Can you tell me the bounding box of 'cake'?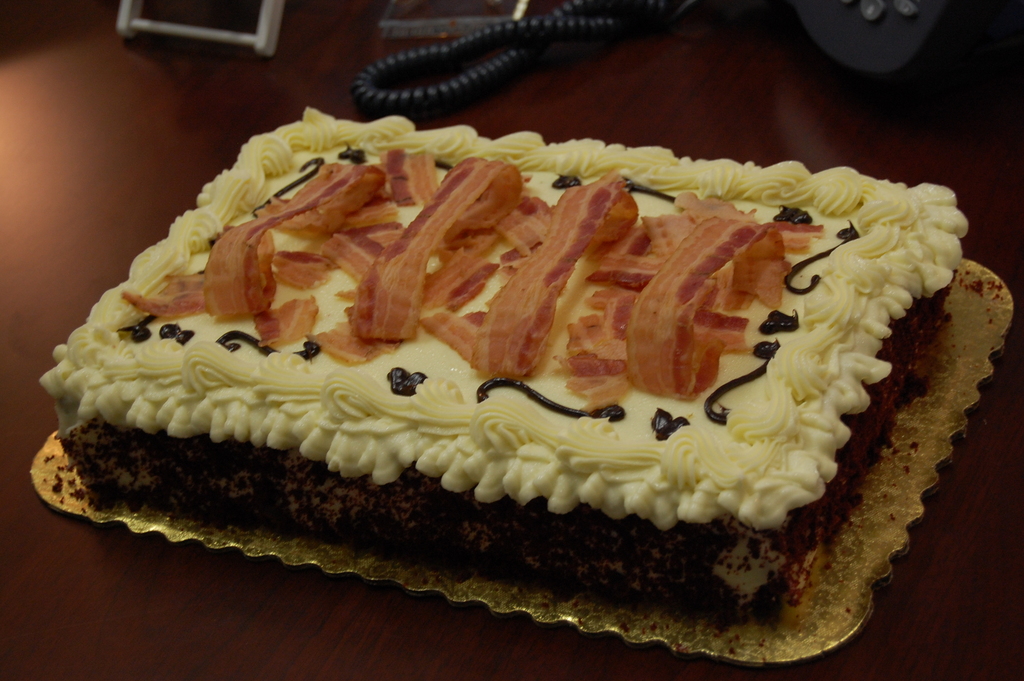
(left=34, top=110, right=973, bottom=627).
